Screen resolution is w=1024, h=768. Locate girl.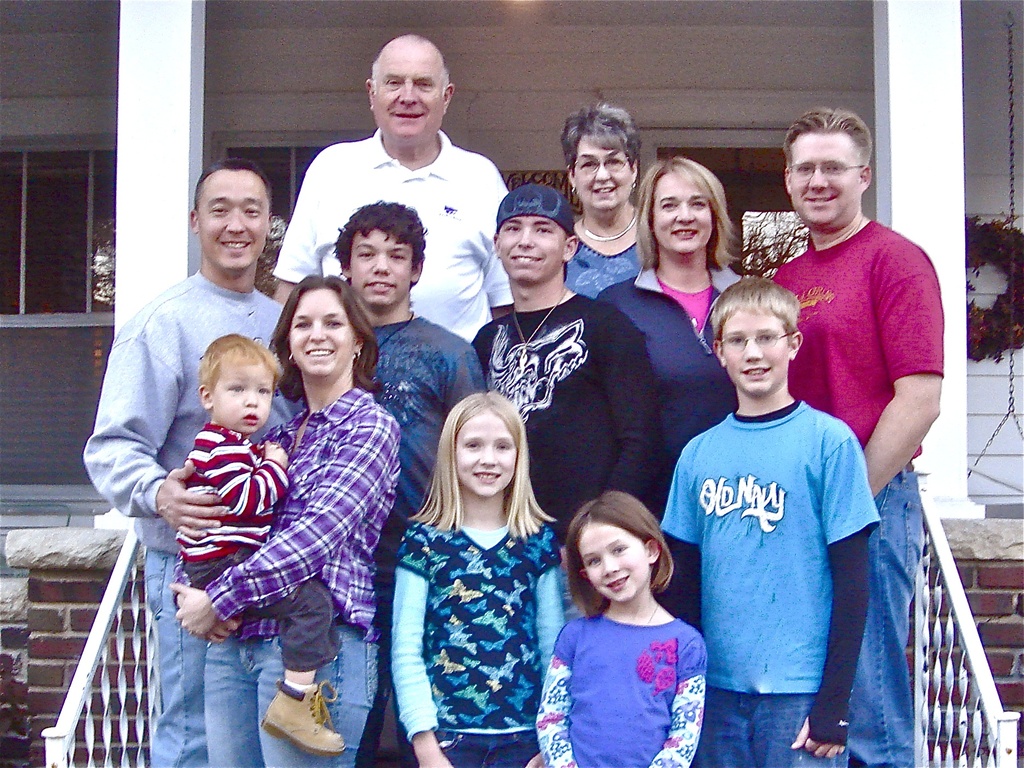
535,490,704,767.
